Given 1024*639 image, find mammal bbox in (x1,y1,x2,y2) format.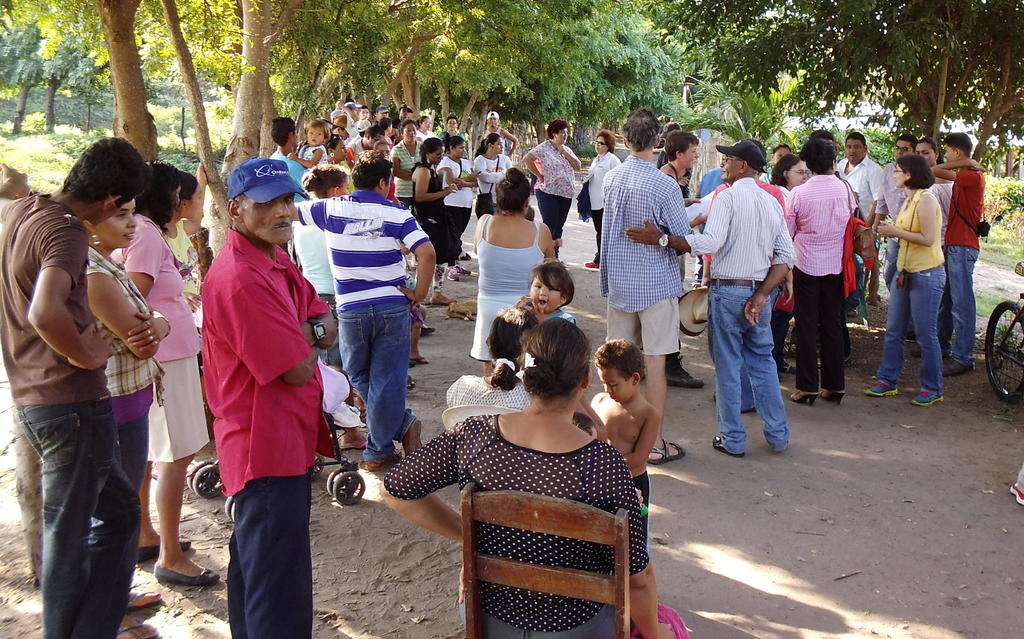
(290,155,436,475).
